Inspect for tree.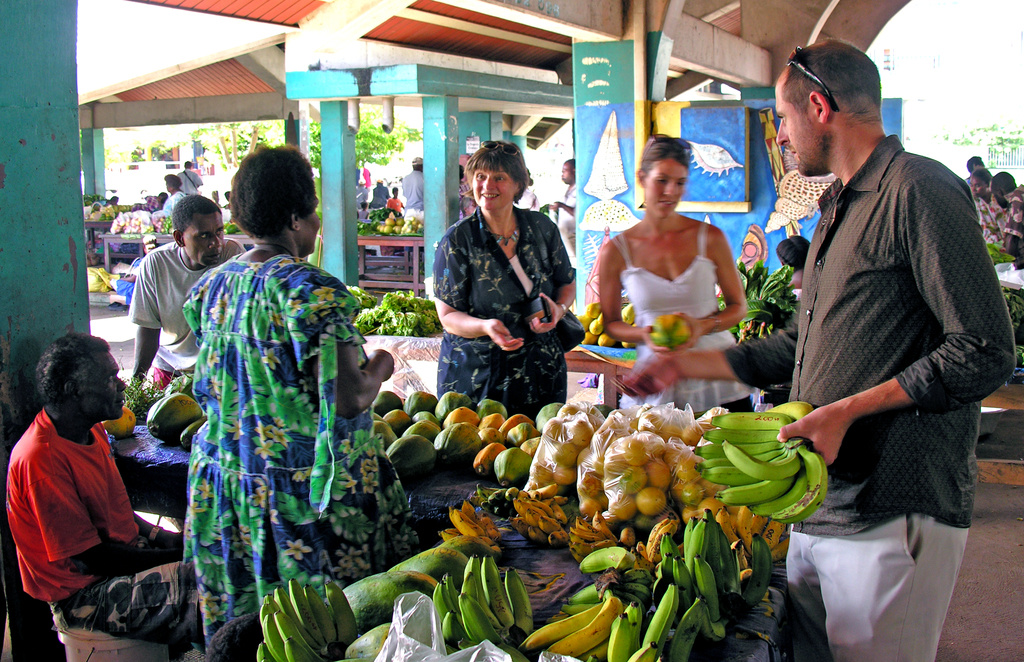
Inspection: locate(186, 117, 272, 172).
